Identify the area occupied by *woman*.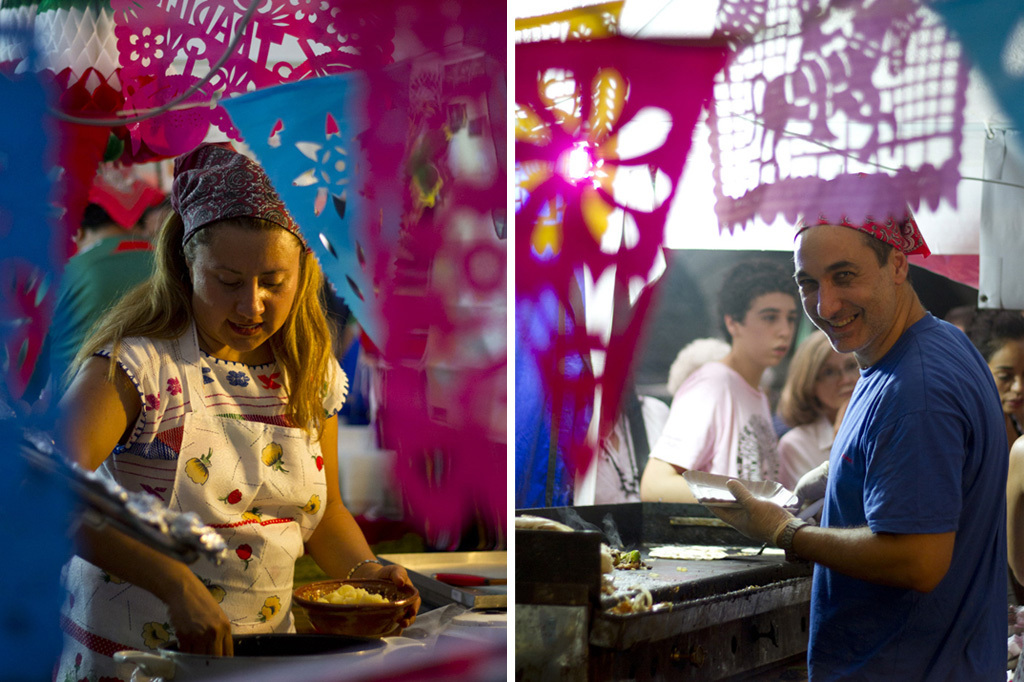
Area: x1=55, y1=140, x2=429, y2=681.
